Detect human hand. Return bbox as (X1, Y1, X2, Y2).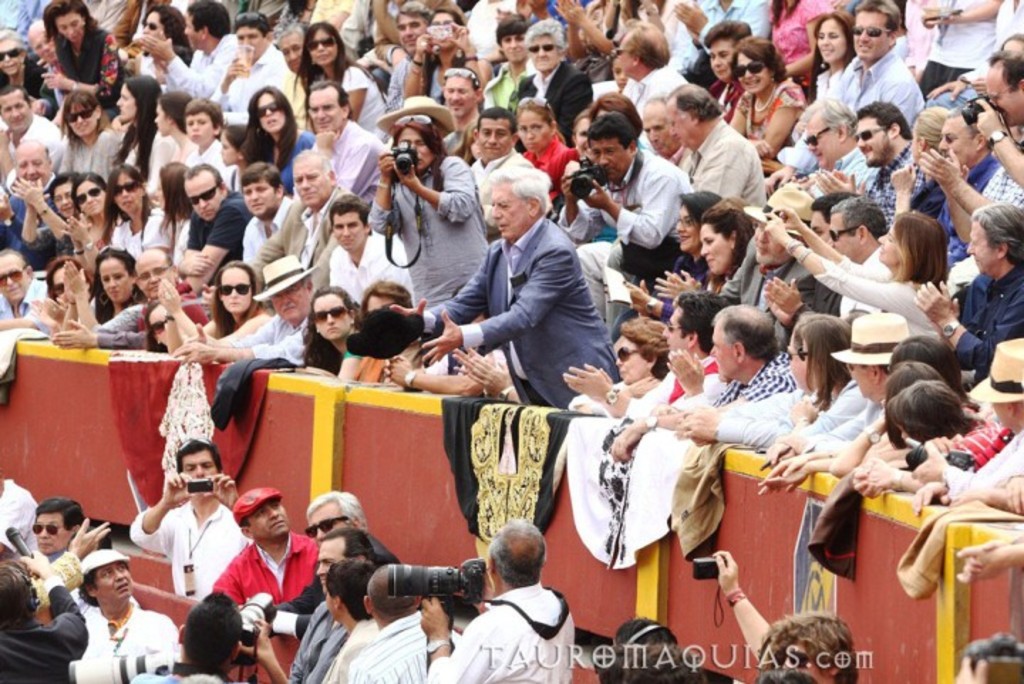
(885, 164, 916, 195).
